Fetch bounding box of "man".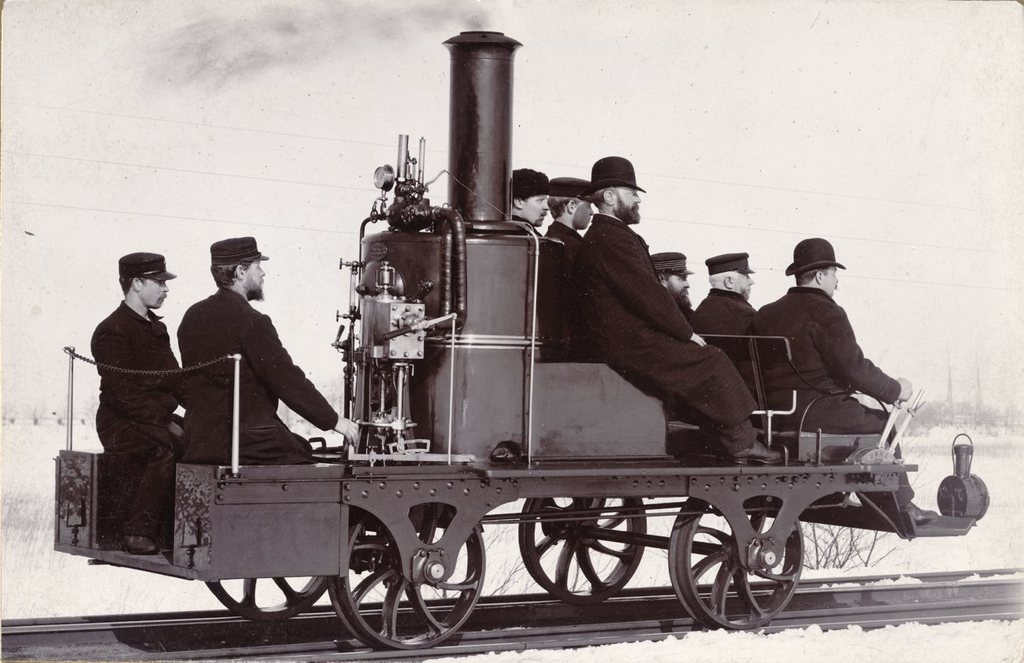
Bbox: BBox(571, 157, 783, 465).
